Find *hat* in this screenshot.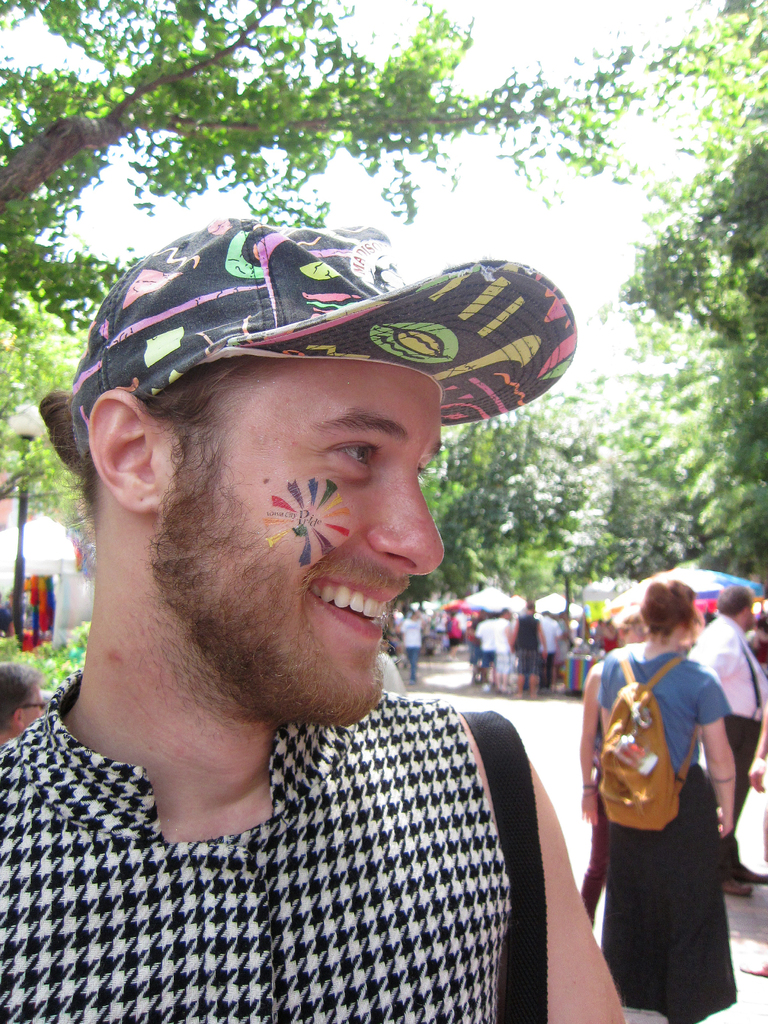
The bounding box for *hat* is x1=68, y1=216, x2=577, y2=460.
